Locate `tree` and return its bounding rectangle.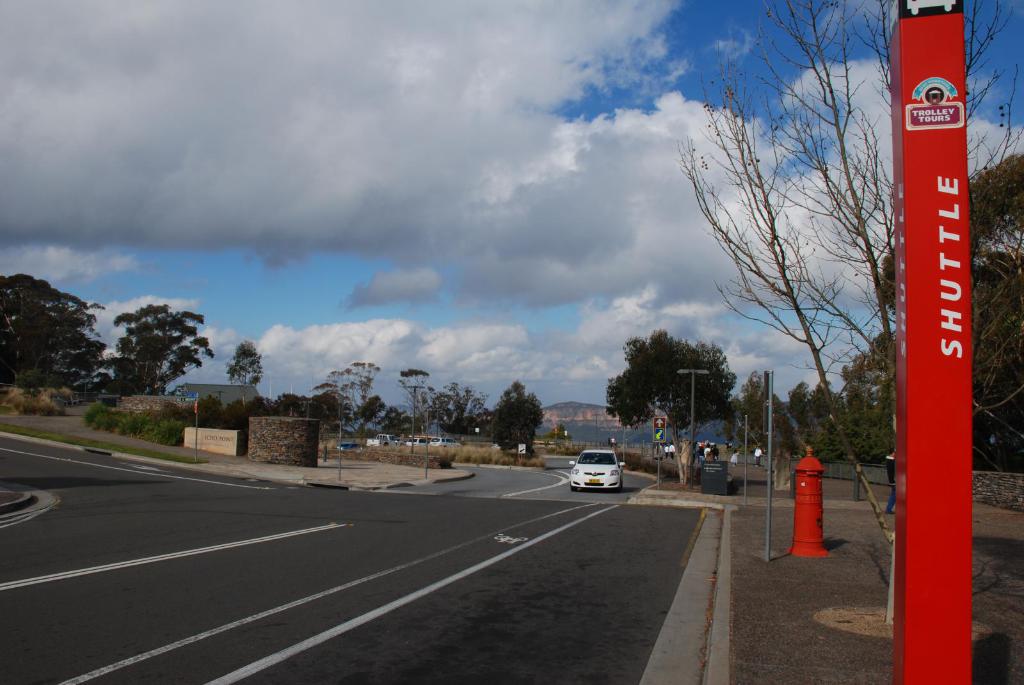
l=714, t=368, r=791, b=455.
